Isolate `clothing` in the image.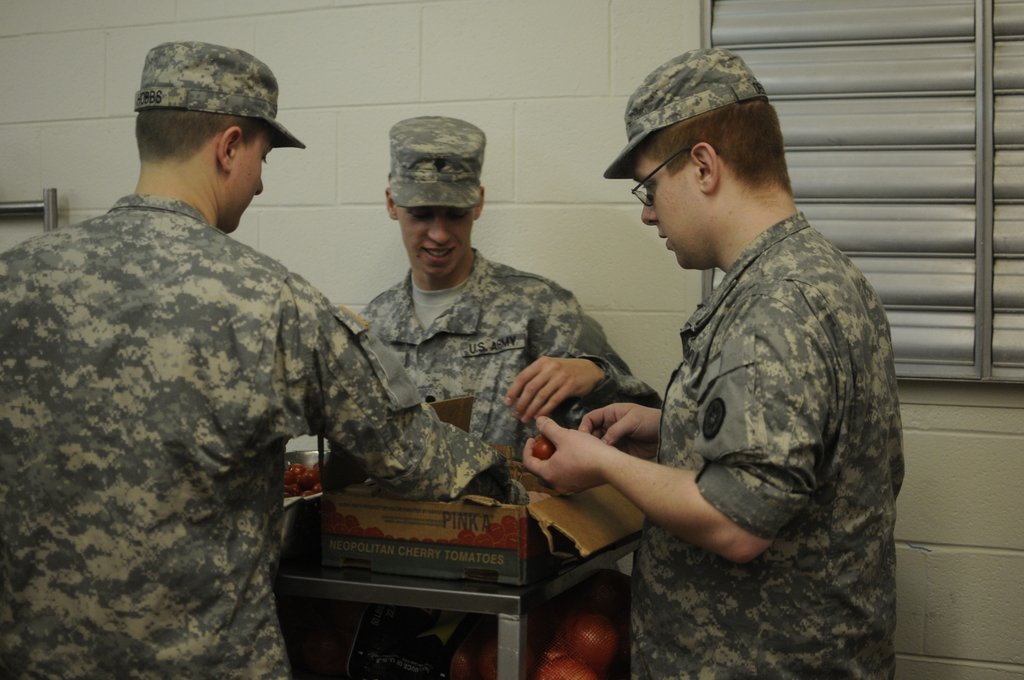
Isolated region: pyautogui.locateOnScreen(0, 196, 506, 672).
